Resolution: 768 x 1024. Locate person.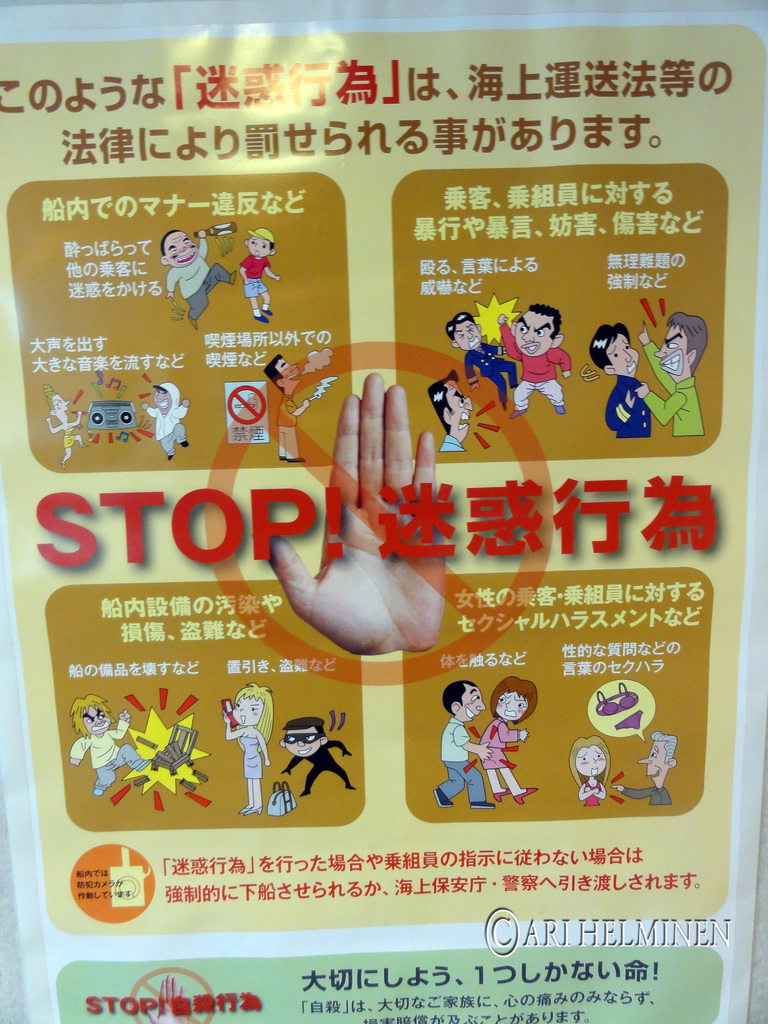
566:733:609:803.
